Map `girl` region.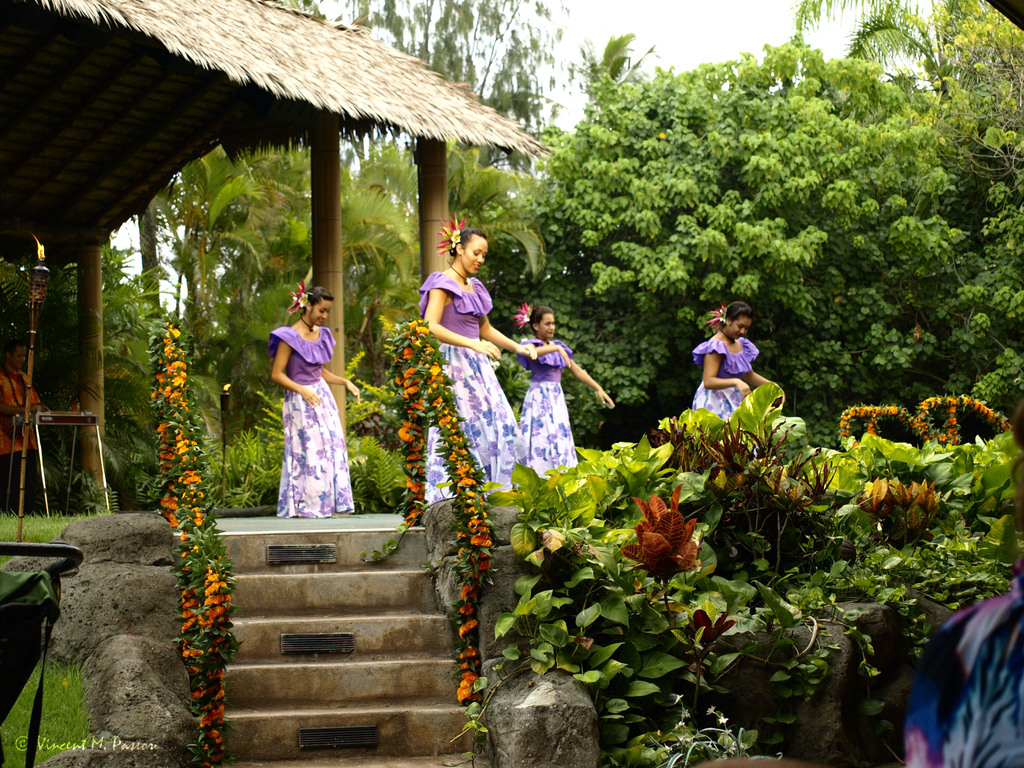
Mapped to BBox(269, 288, 362, 513).
